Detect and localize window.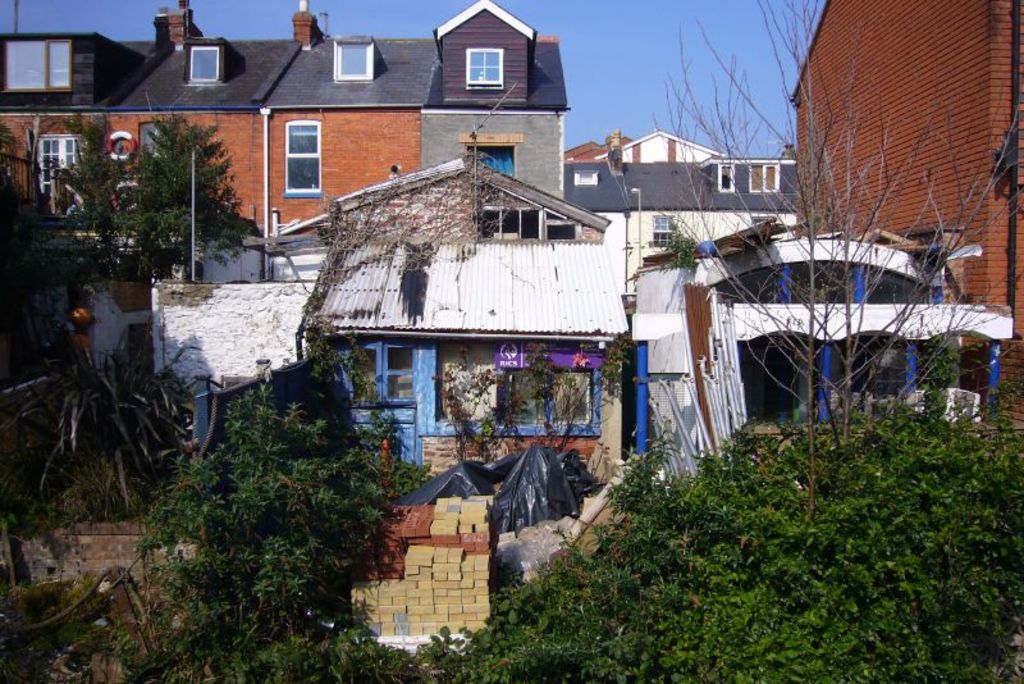
Localized at locate(1, 36, 70, 87).
